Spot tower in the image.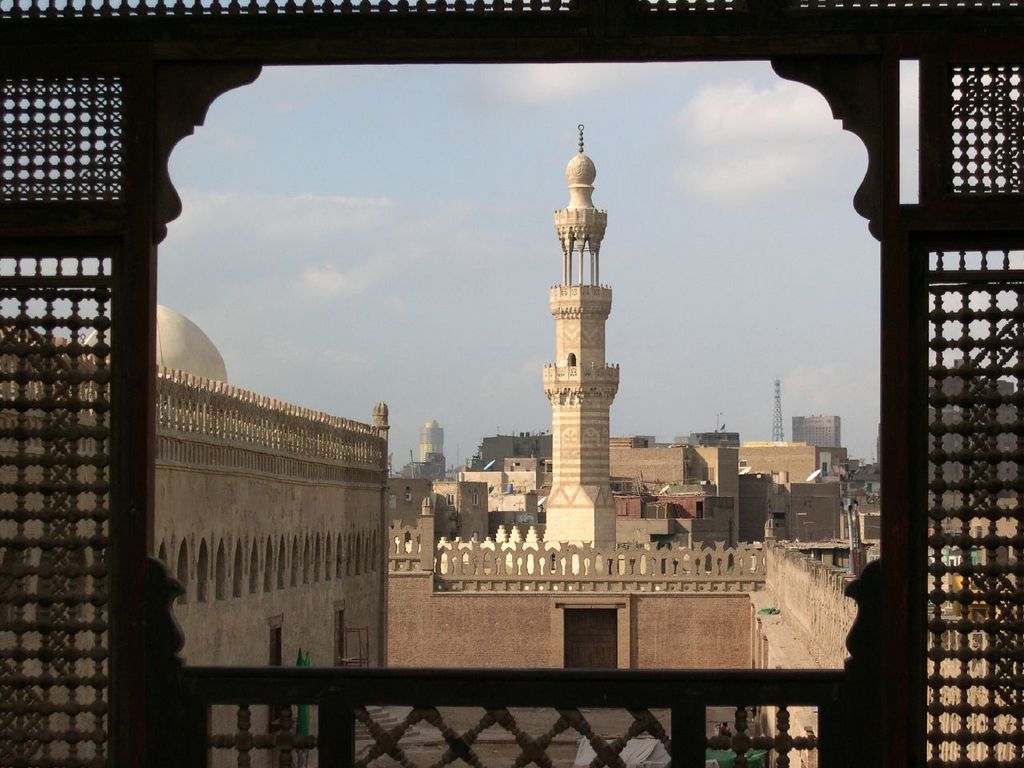
tower found at (left=529, top=119, right=629, bottom=536).
